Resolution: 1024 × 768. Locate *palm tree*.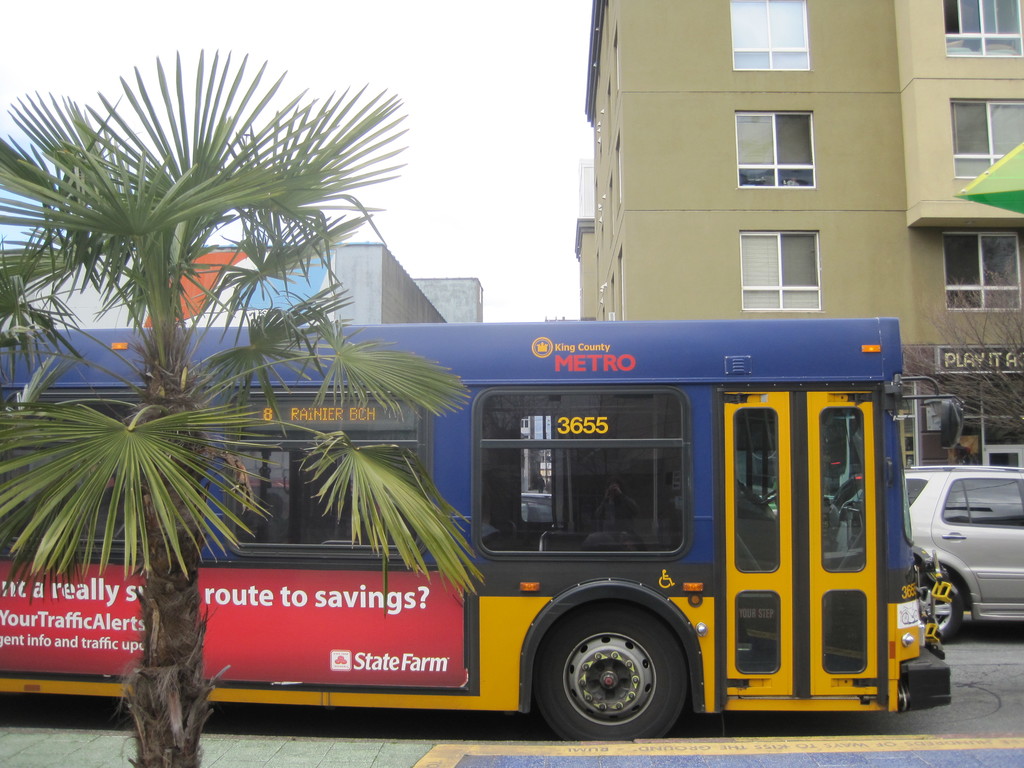
region(0, 45, 488, 767).
